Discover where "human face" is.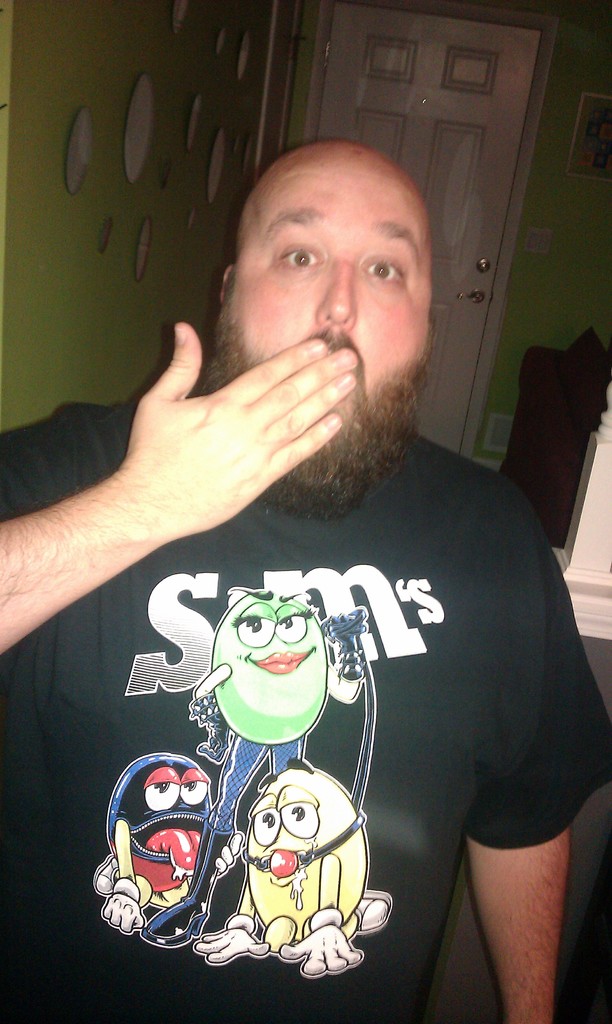
Discovered at pyautogui.locateOnScreen(220, 173, 435, 479).
